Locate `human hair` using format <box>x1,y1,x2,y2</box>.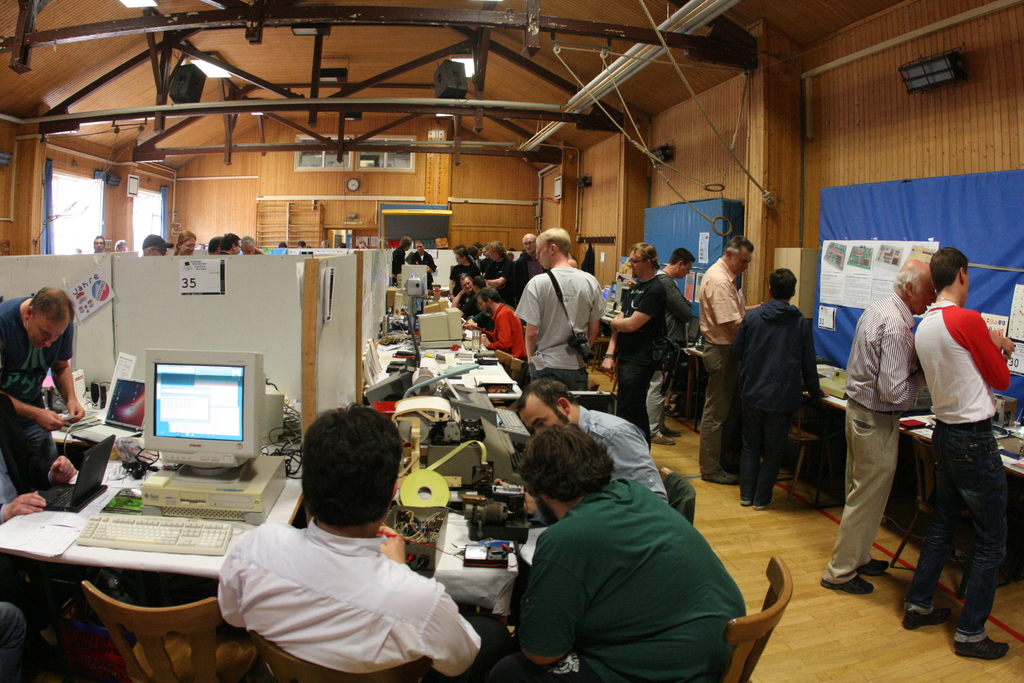
<box>724,236,755,257</box>.
